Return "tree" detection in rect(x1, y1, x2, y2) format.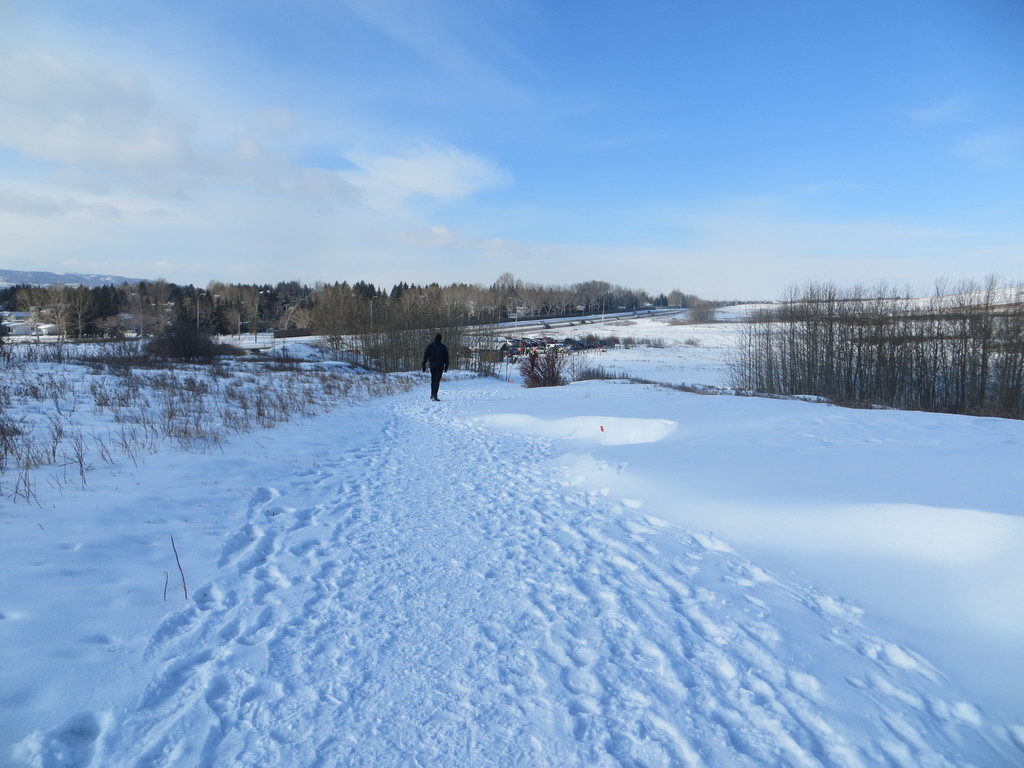
rect(184, 296, 218, 335).
